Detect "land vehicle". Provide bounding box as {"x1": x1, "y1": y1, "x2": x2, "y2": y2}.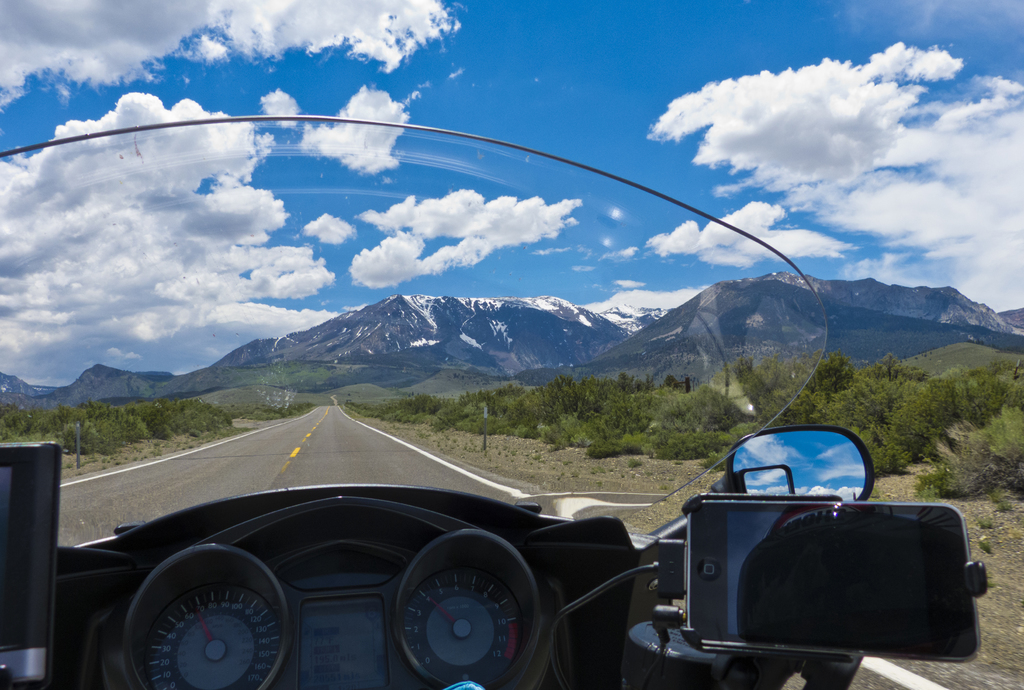
{"x1": 0, "y1": 105, "x2": 986, "y2": 689}.
